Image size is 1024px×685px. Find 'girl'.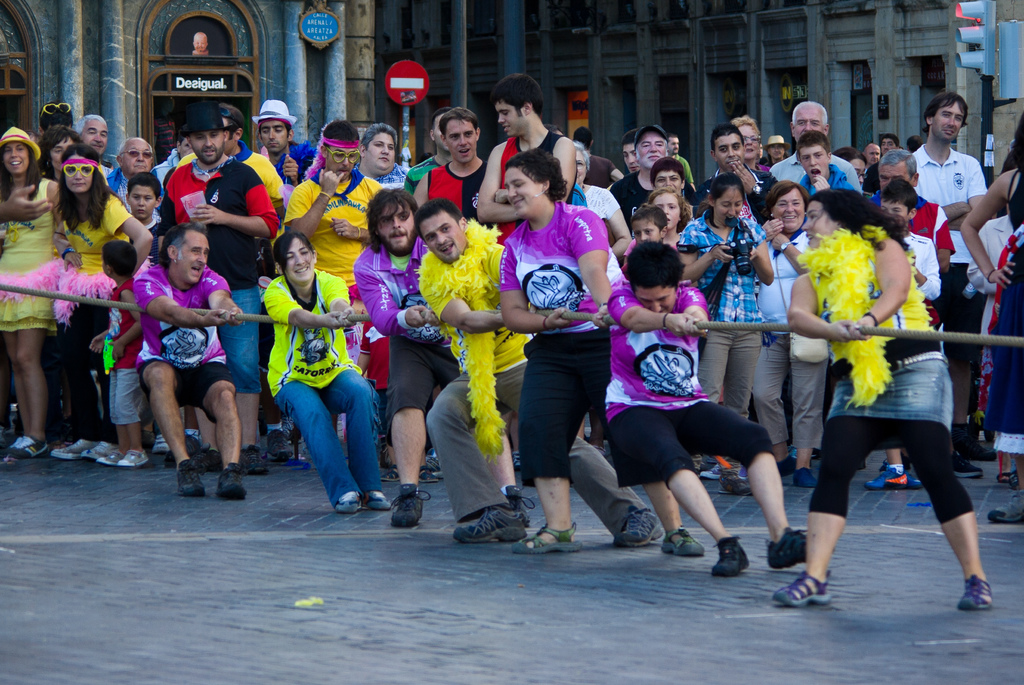
Rect(792, 185, 988, 604).
